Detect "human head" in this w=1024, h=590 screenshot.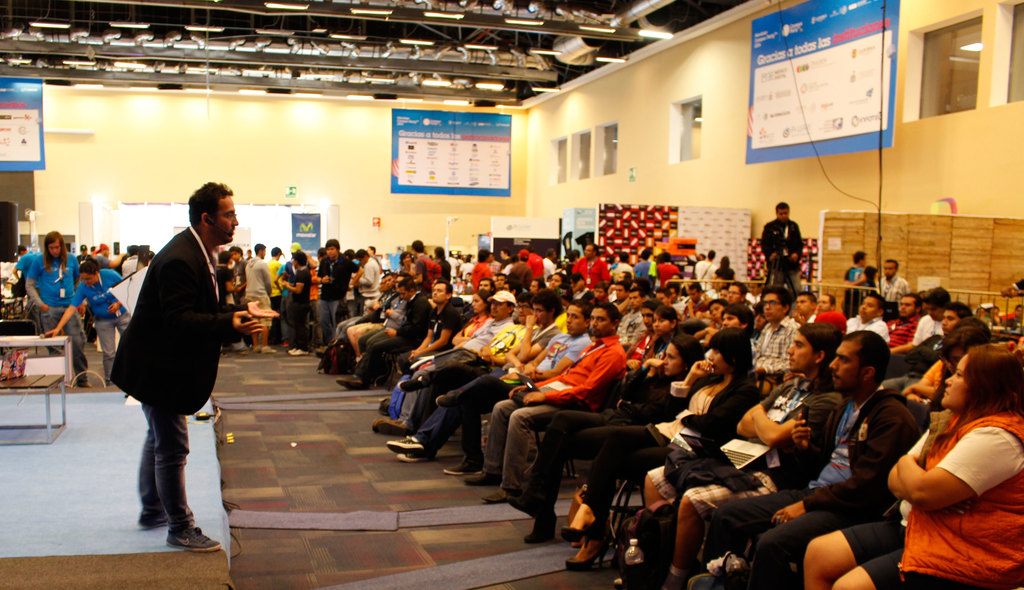
Detection: locate(396, 279, 415, 301).
